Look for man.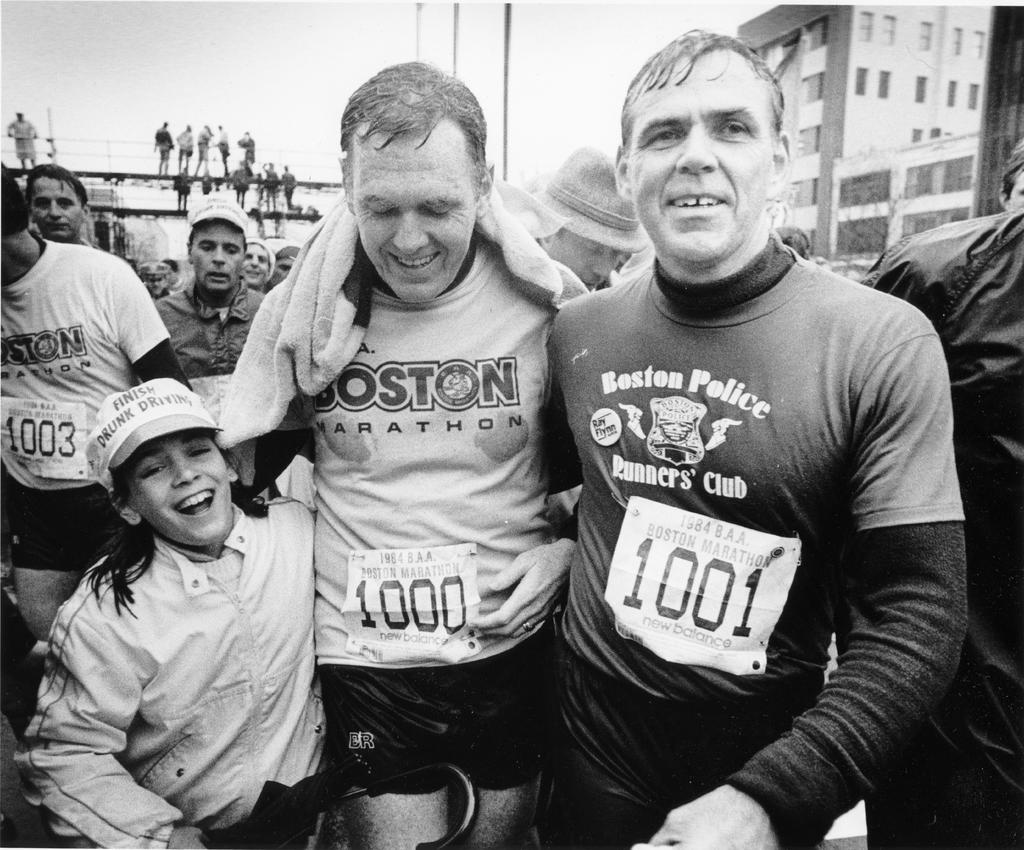
Found: (0,164,193,643).
